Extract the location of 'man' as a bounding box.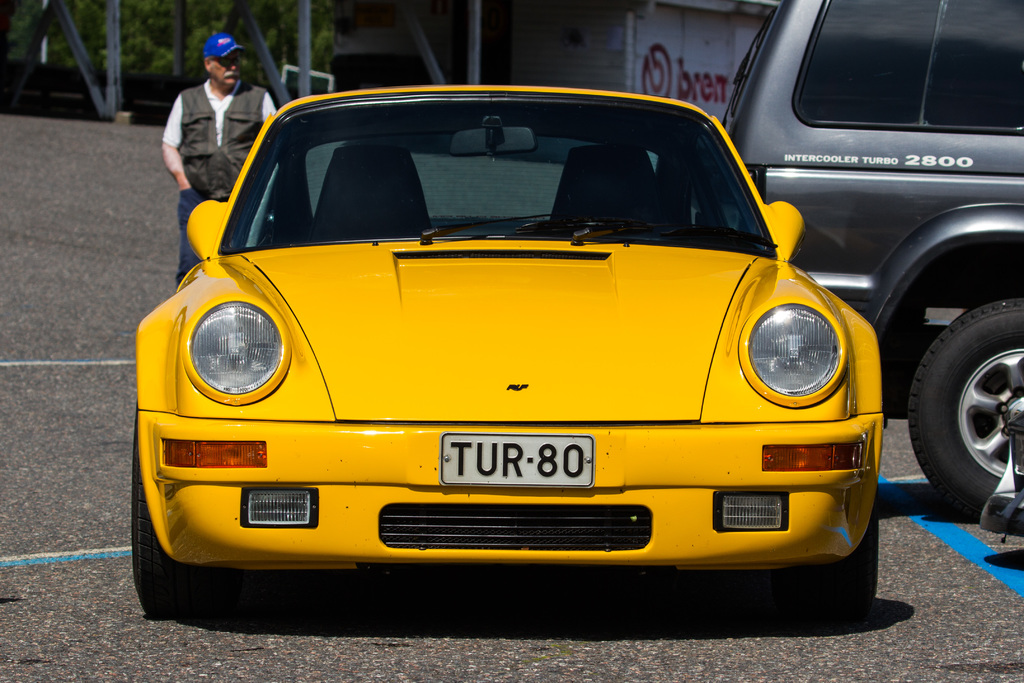
pyautogui.locateOnScreen(161, 31, 278, 286).
